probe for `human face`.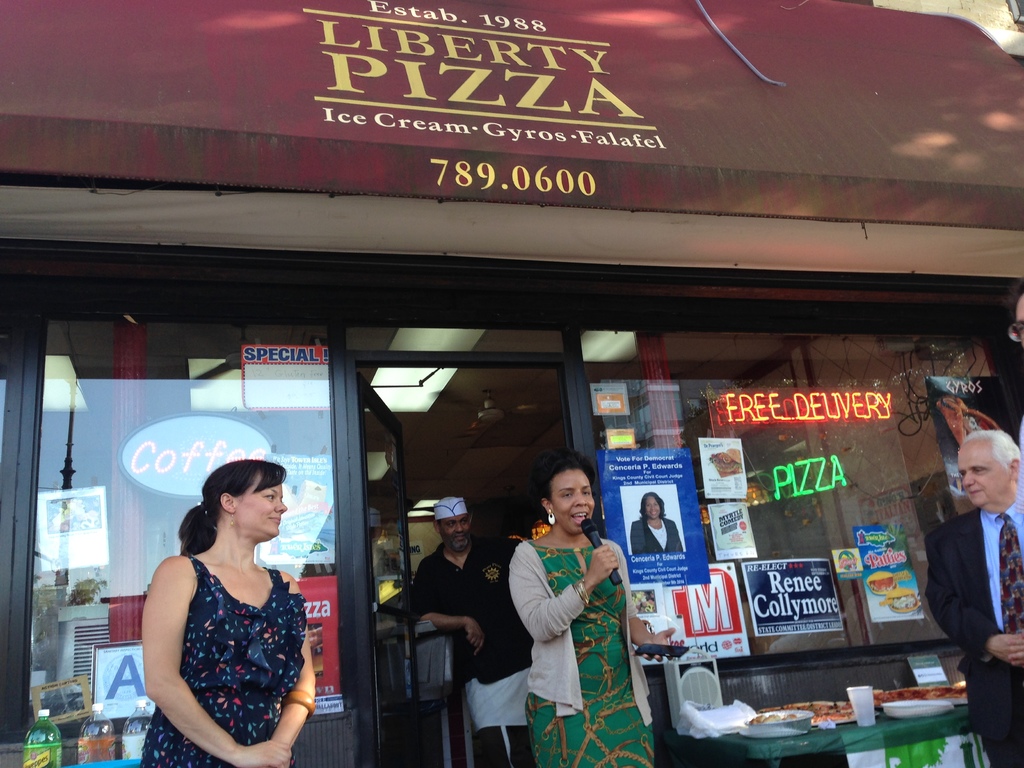
Probe result: <region>235, 479, 287, 536</region>.
